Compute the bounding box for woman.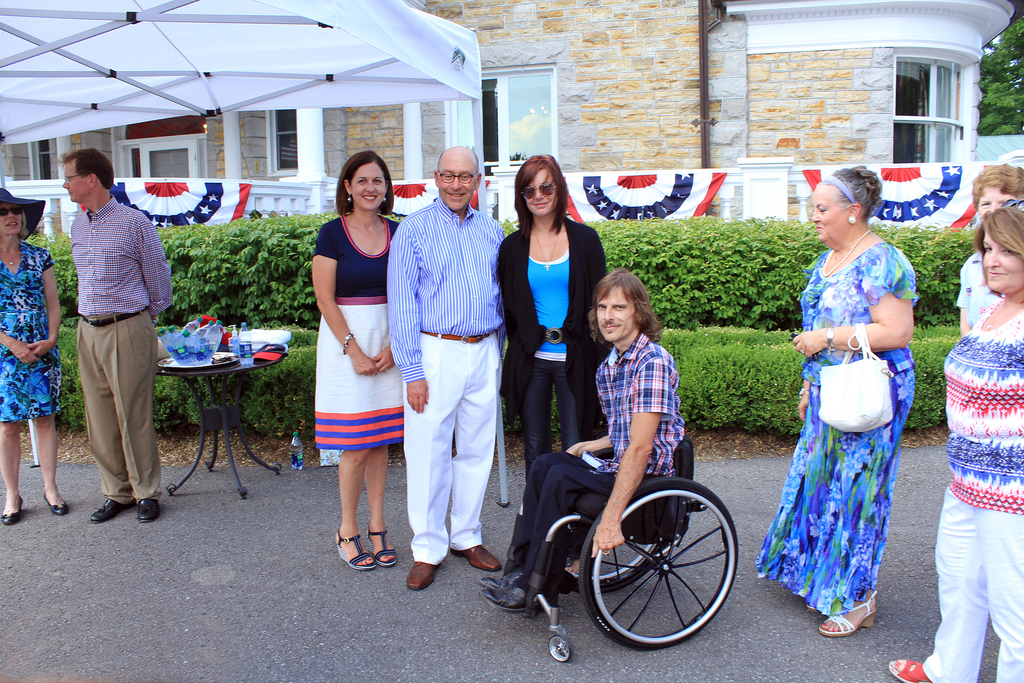
bbox(312, 147, 397, 573).
